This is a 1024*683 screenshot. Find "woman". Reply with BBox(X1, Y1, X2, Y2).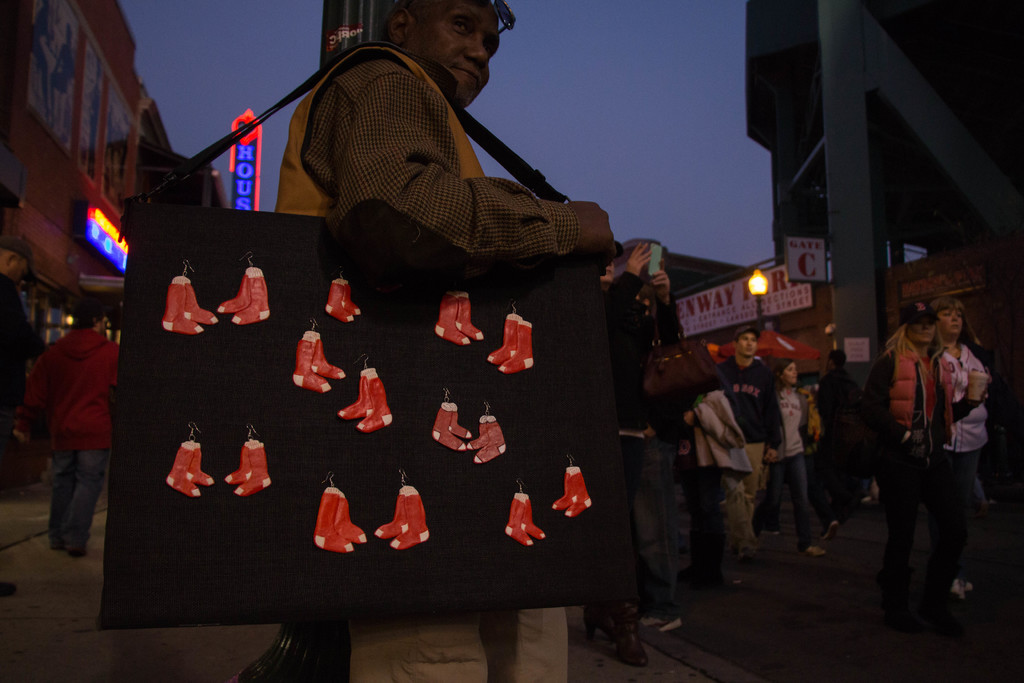
BBox(930, 290, 1006, 597).
